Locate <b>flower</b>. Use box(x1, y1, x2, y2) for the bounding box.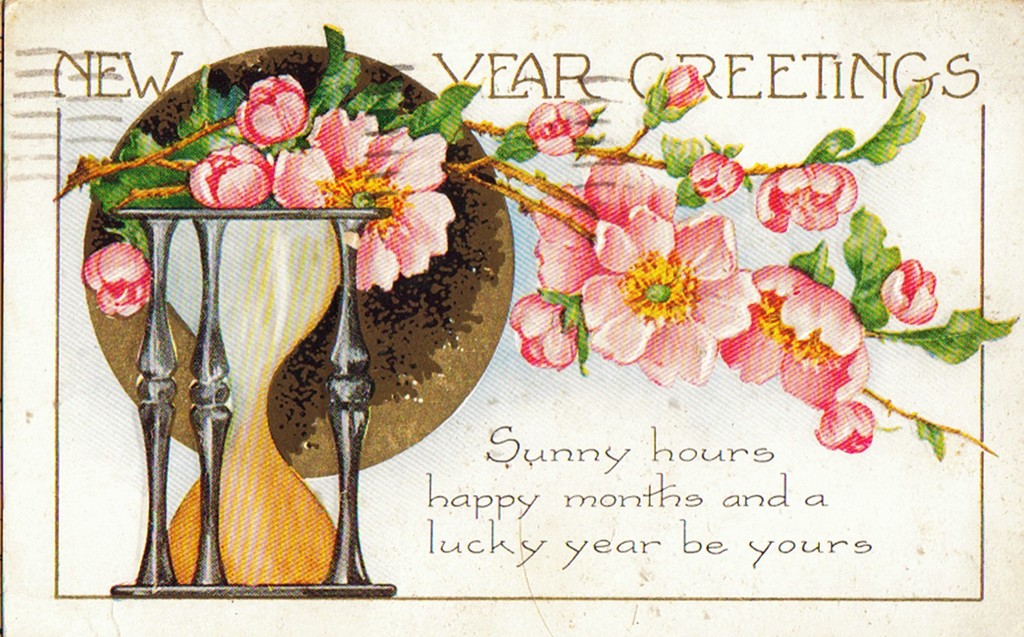
box(882, 256, 943, 324).
